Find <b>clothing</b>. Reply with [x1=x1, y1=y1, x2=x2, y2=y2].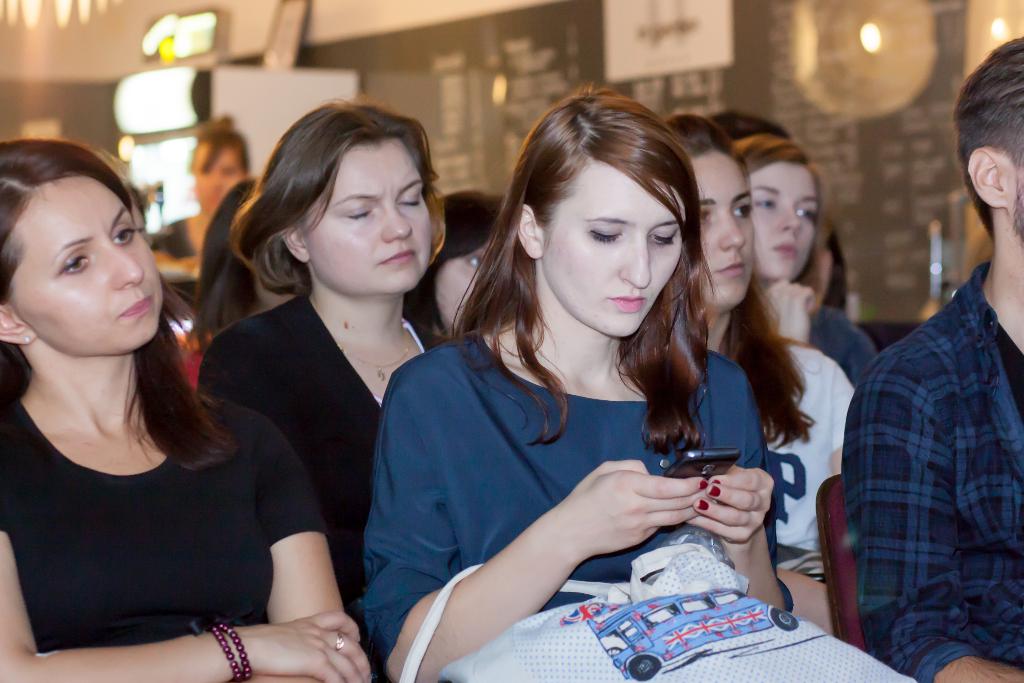
[x1=0, y1=386, x2=342, y2=682].
